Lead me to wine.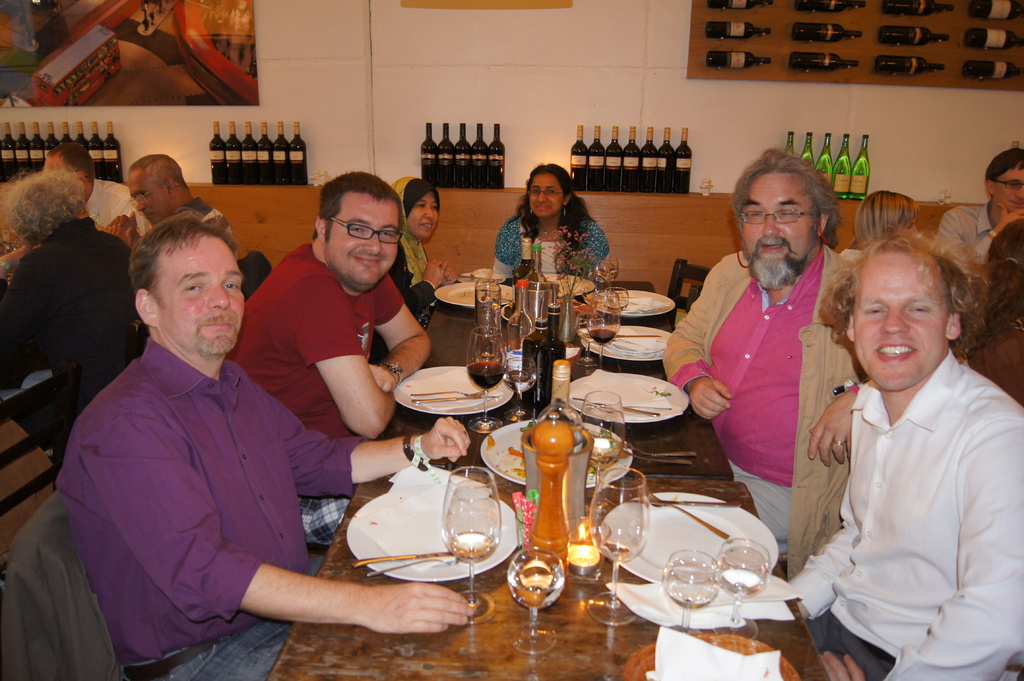
Lead to x1=596 y1=267 x2=621 y2=280.
